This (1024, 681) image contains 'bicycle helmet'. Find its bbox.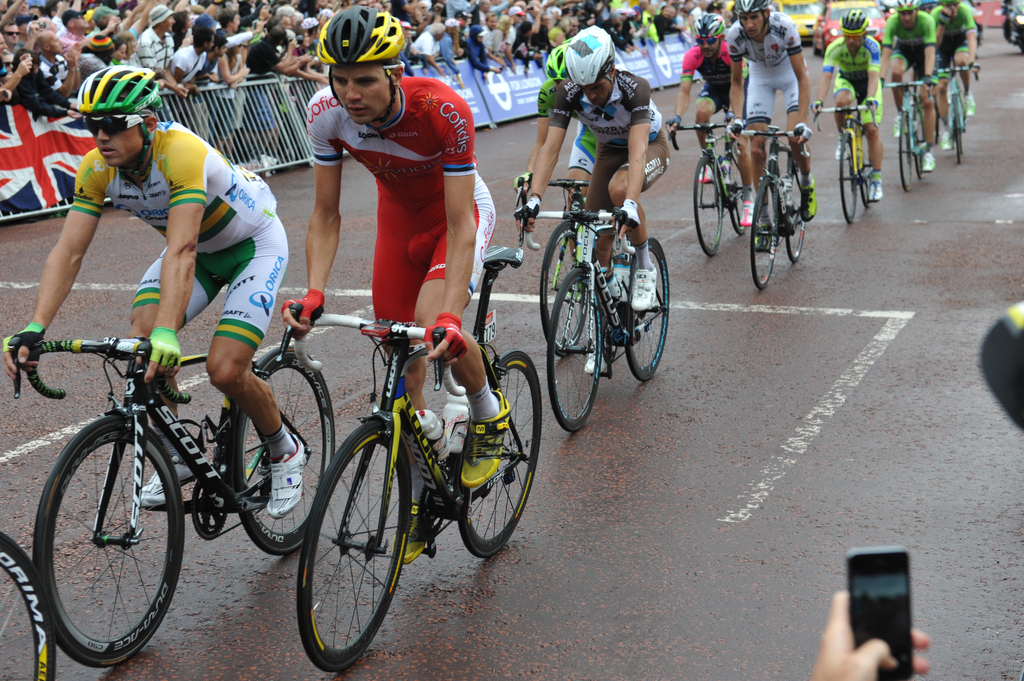
select_region(559, 22, 620, 90).
